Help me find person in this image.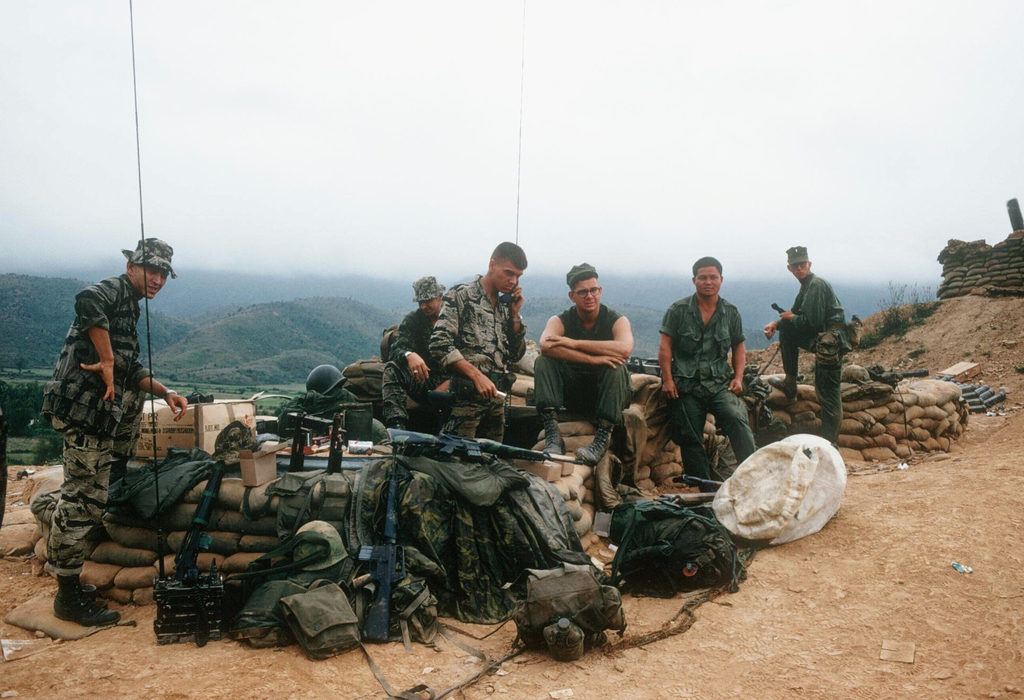
Found it: locate(424, 242, 525, 443).
